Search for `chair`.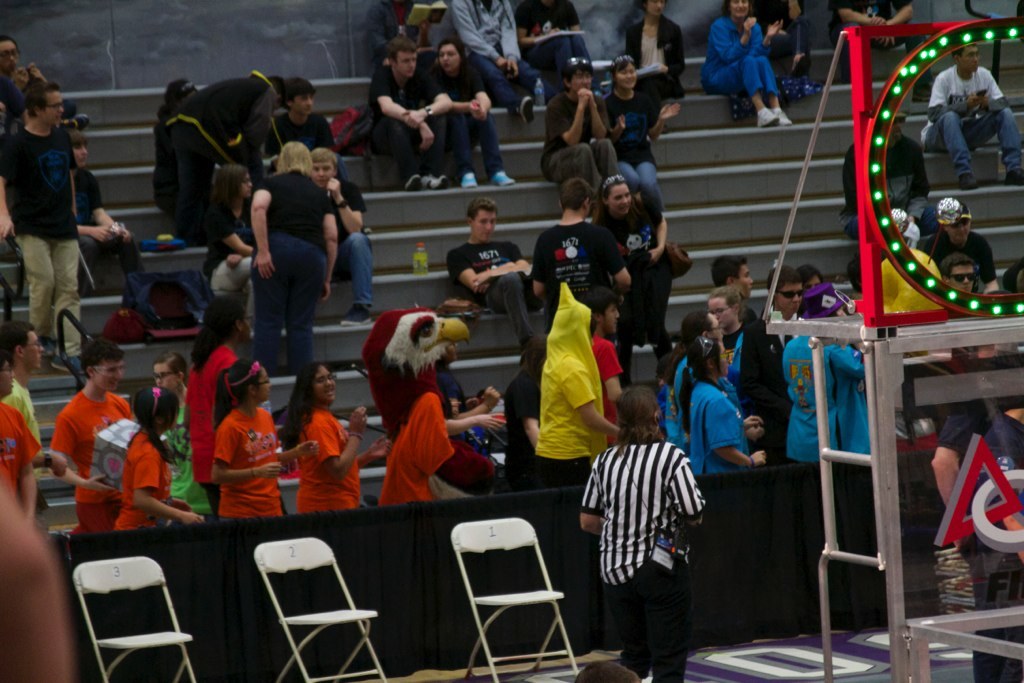
Found at [63, 554, 202, 682].
